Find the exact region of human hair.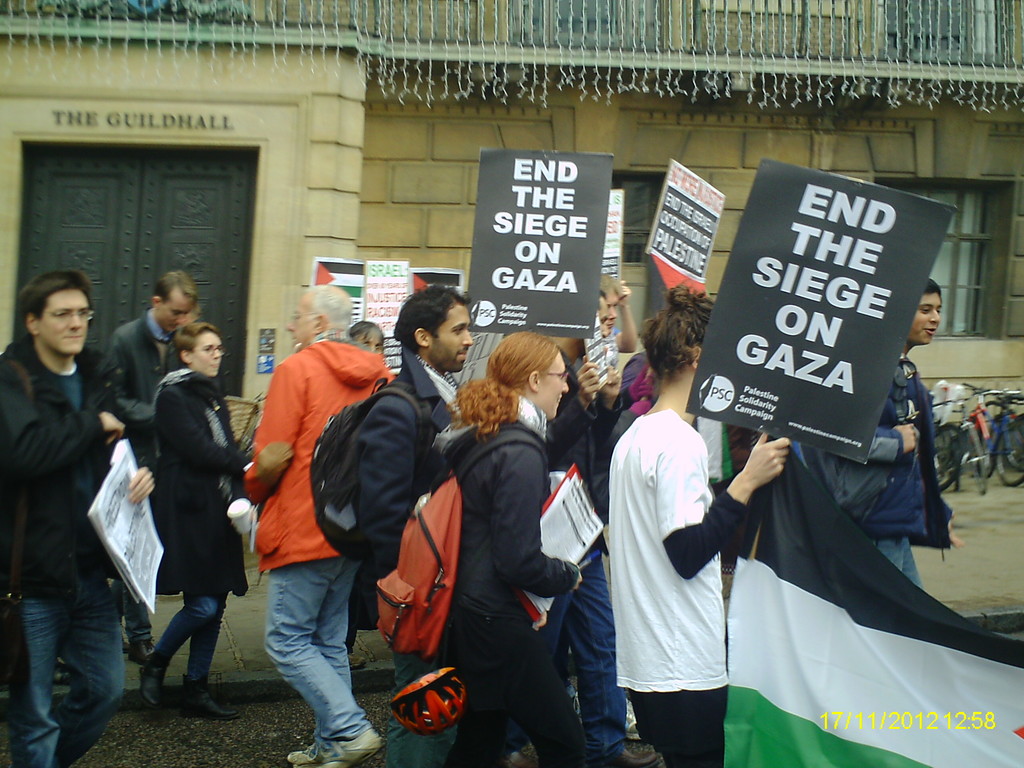
Exact region: 17/273/90/321.
